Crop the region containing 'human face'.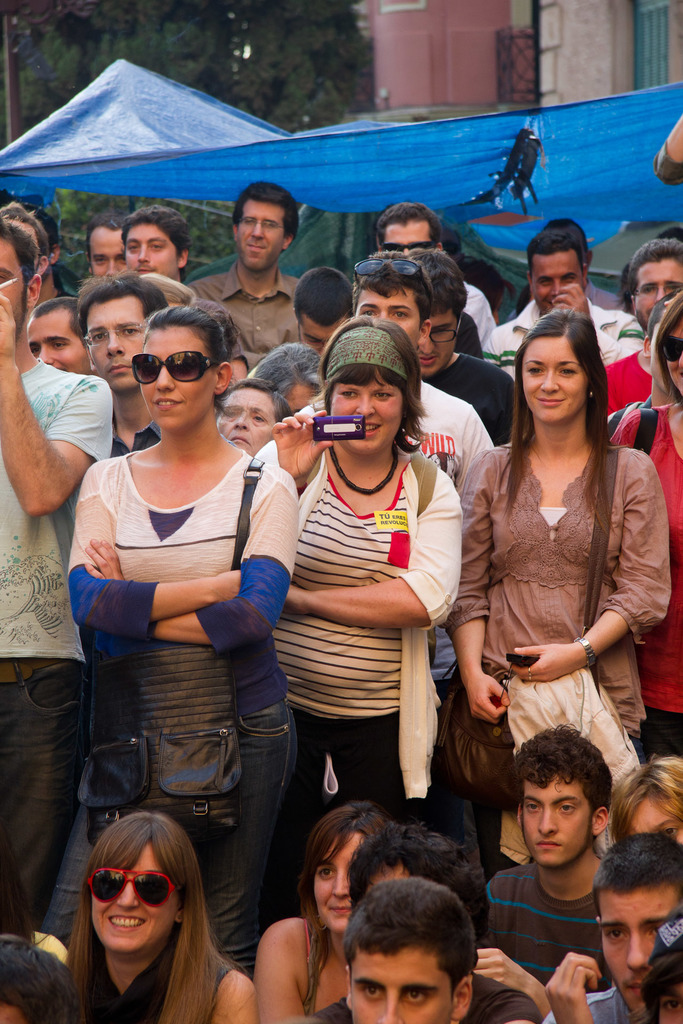
Crop region: (91, 221, 128, 285).
